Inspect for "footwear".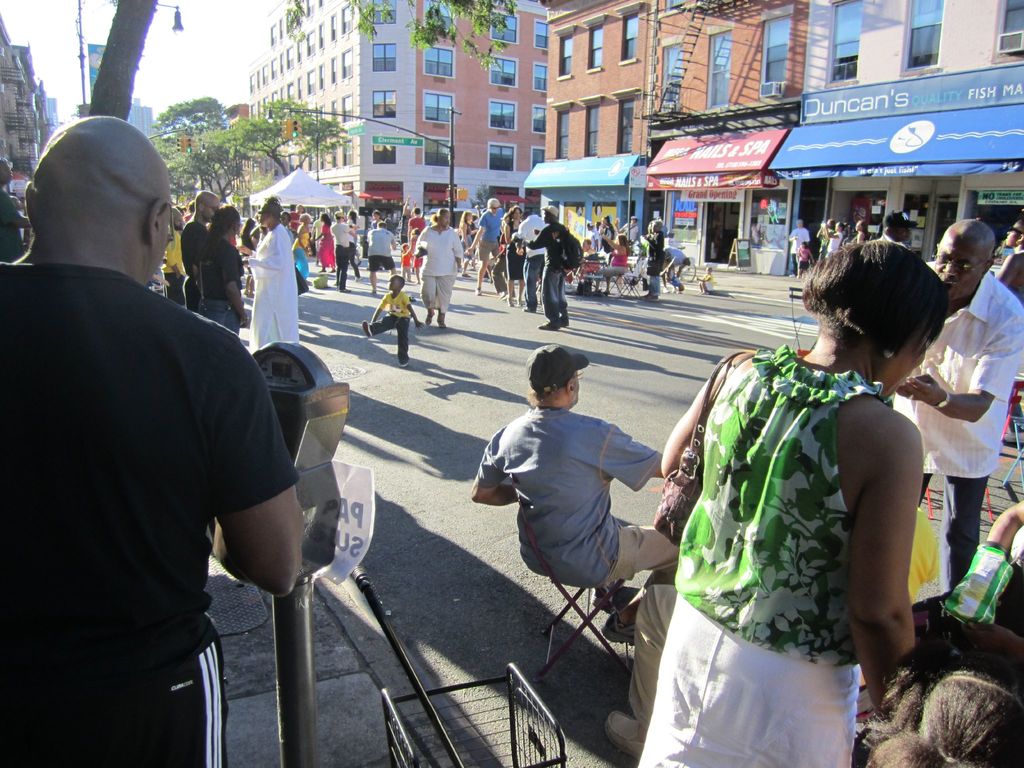
Inspection: select_region(426, 314, 429, 326).
